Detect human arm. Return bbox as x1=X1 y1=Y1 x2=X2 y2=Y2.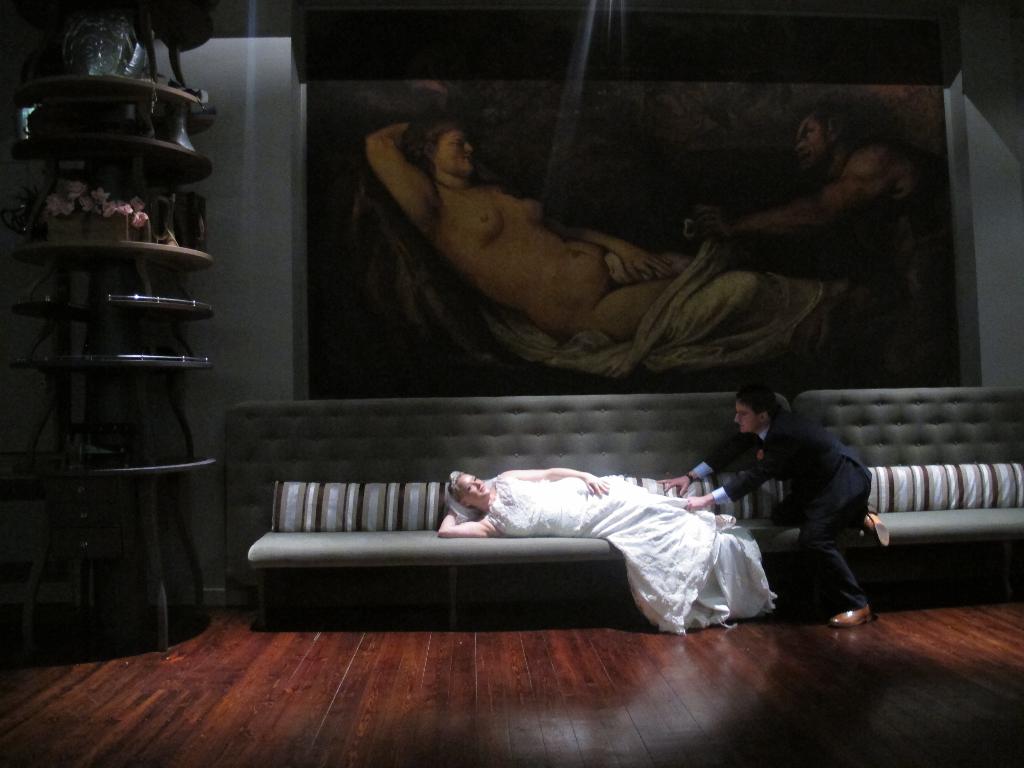
x1=538 y1=199 x2=684 y2=286.
